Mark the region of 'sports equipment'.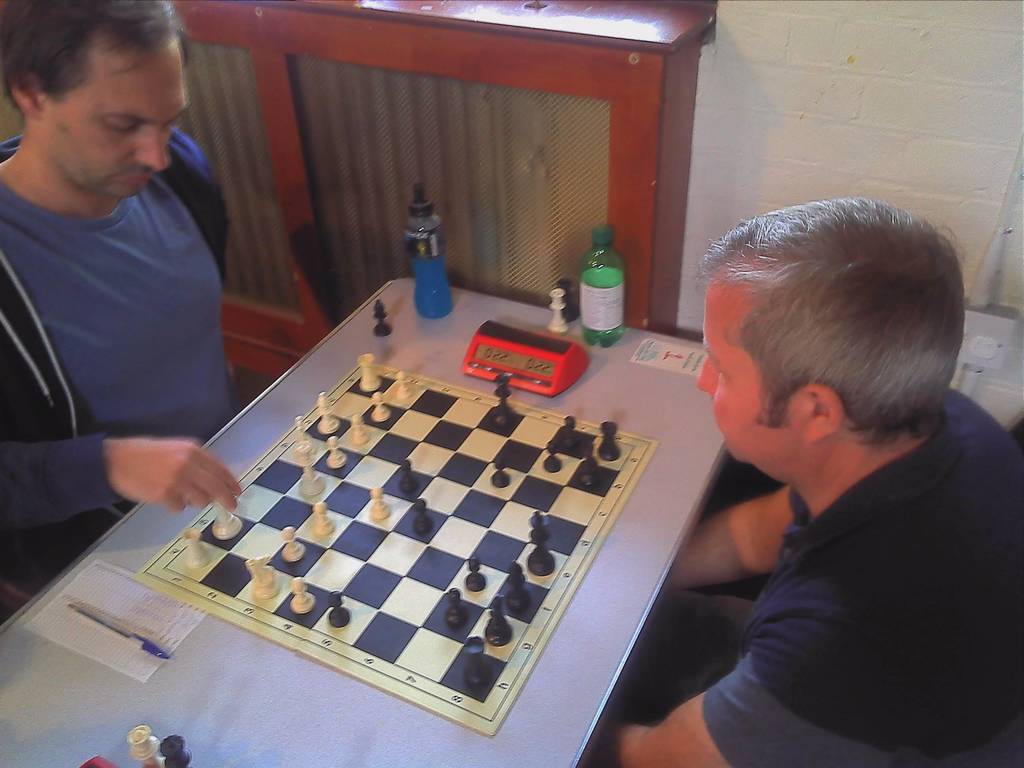
Region: box(355, 349, 386, 388).
